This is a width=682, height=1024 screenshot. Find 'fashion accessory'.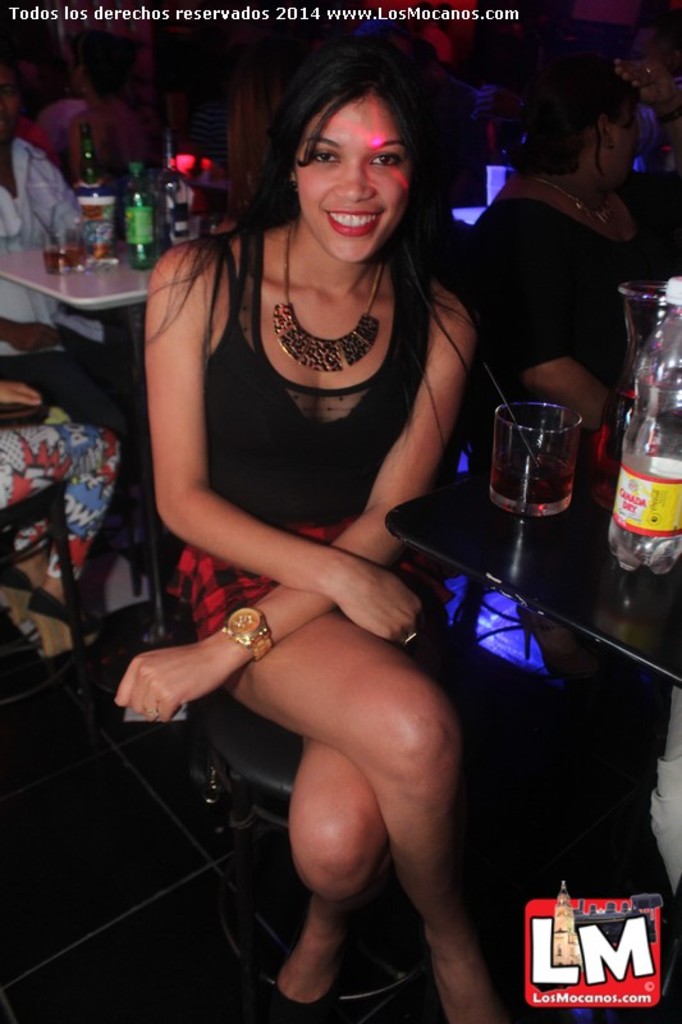
Bounding box: 26:582:102:654.
